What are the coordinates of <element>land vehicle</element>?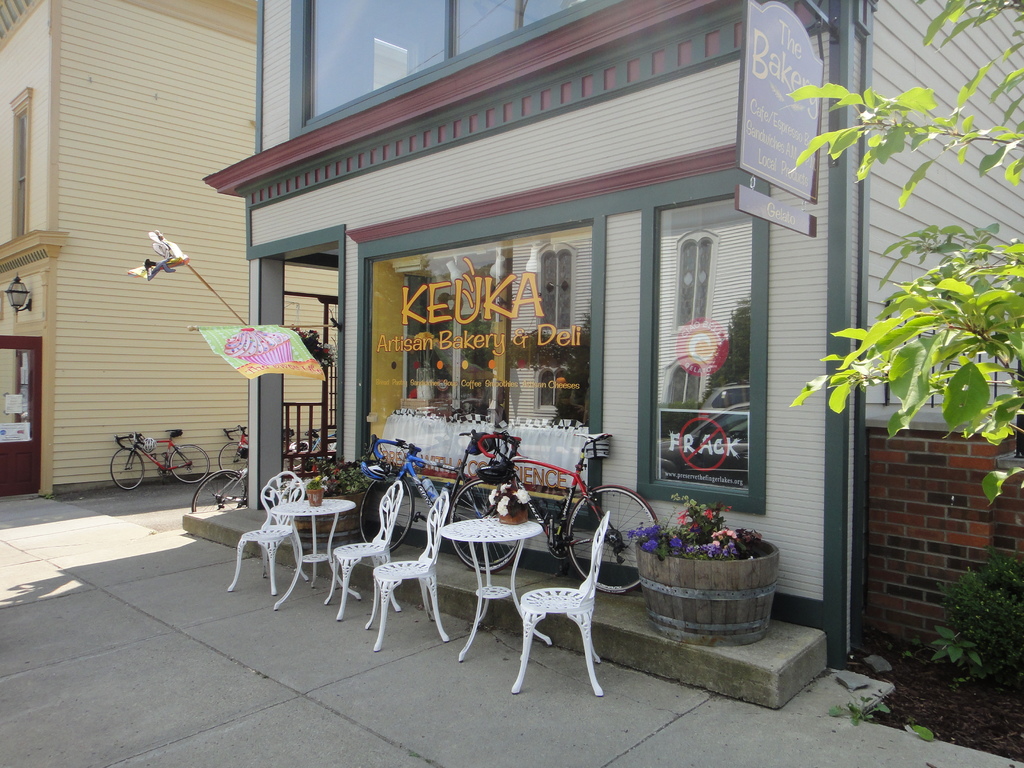
pyautogui.locateOnScreen(112, 430, 212, 491).
